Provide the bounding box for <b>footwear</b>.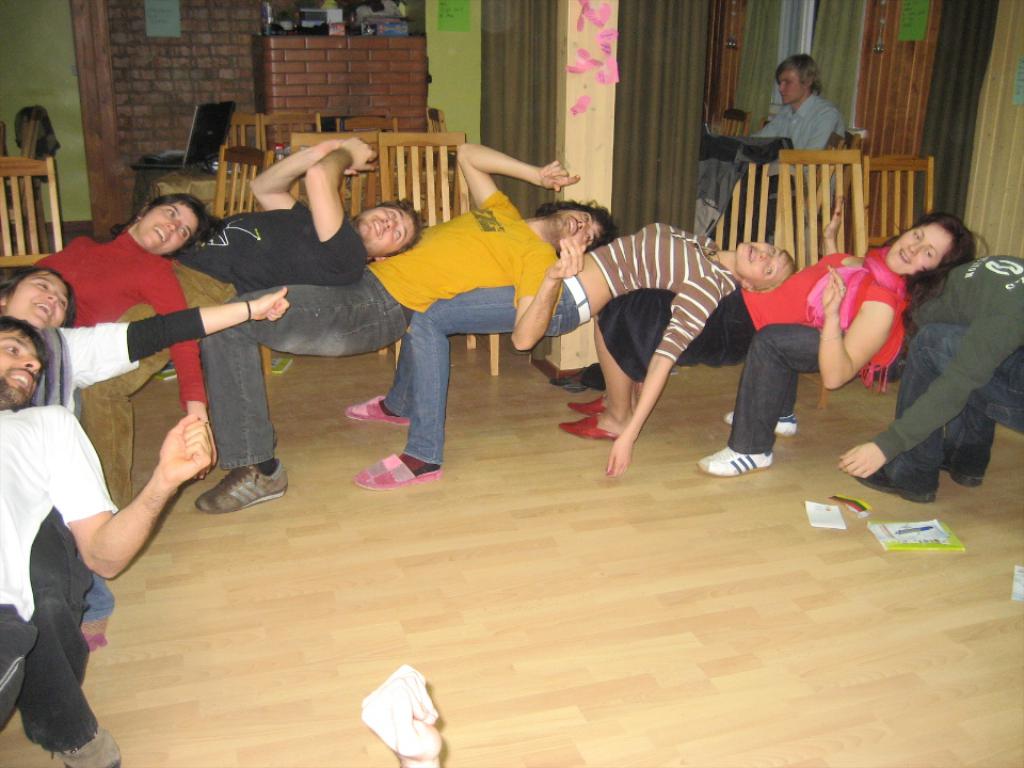
(190,459,287,514).
